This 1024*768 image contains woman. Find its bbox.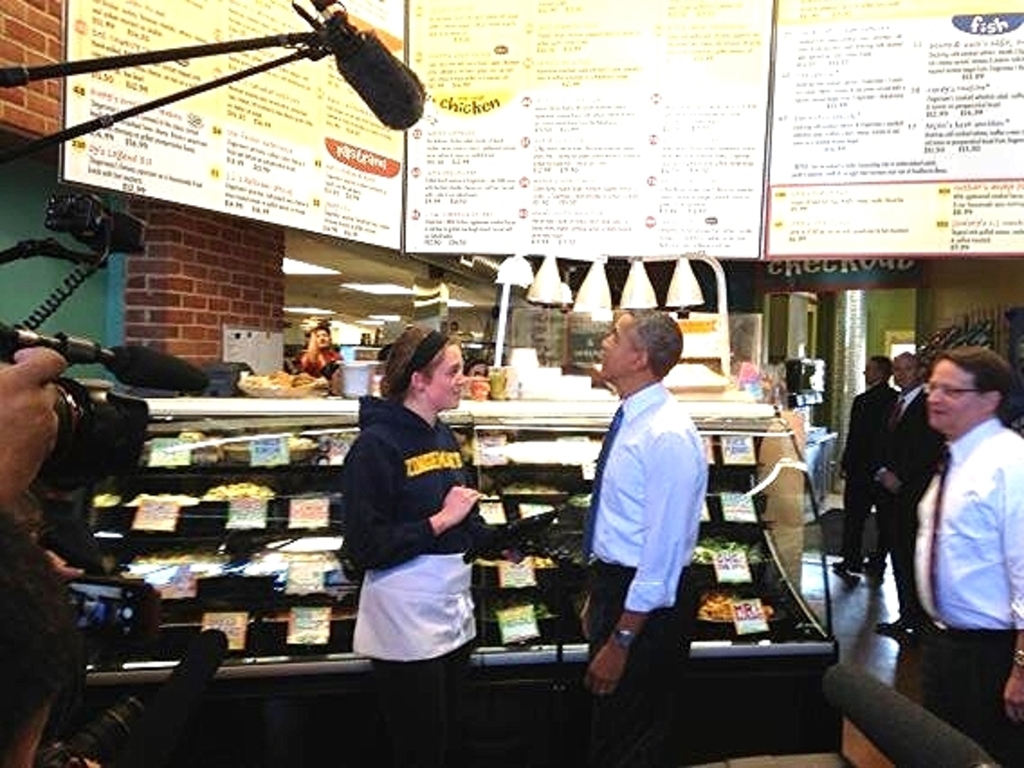
select_region(323, 319, 498, 698).
